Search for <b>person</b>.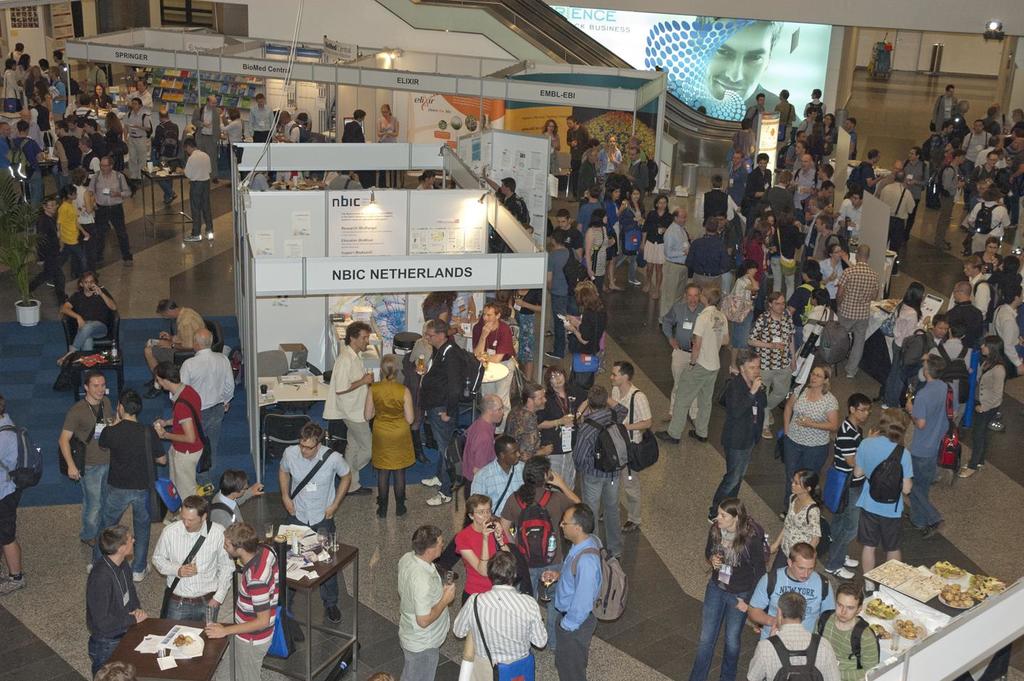
Found at <bbox>503, 455, 585, 657</bbox>.
